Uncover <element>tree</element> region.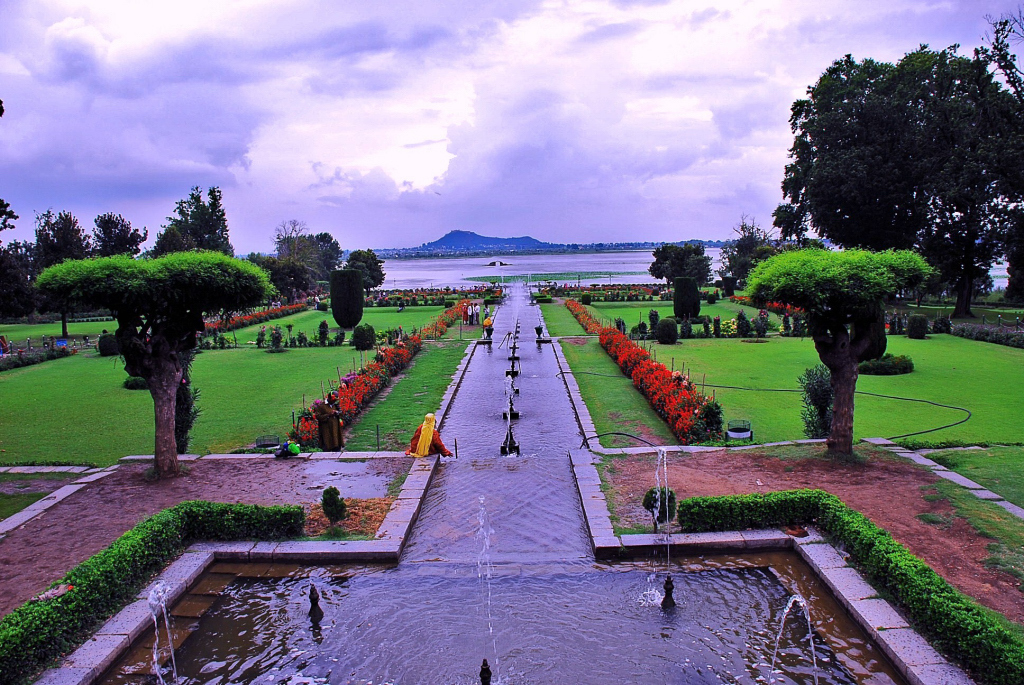
Uncovered: bbox=(753, 40, 1008, 372).
